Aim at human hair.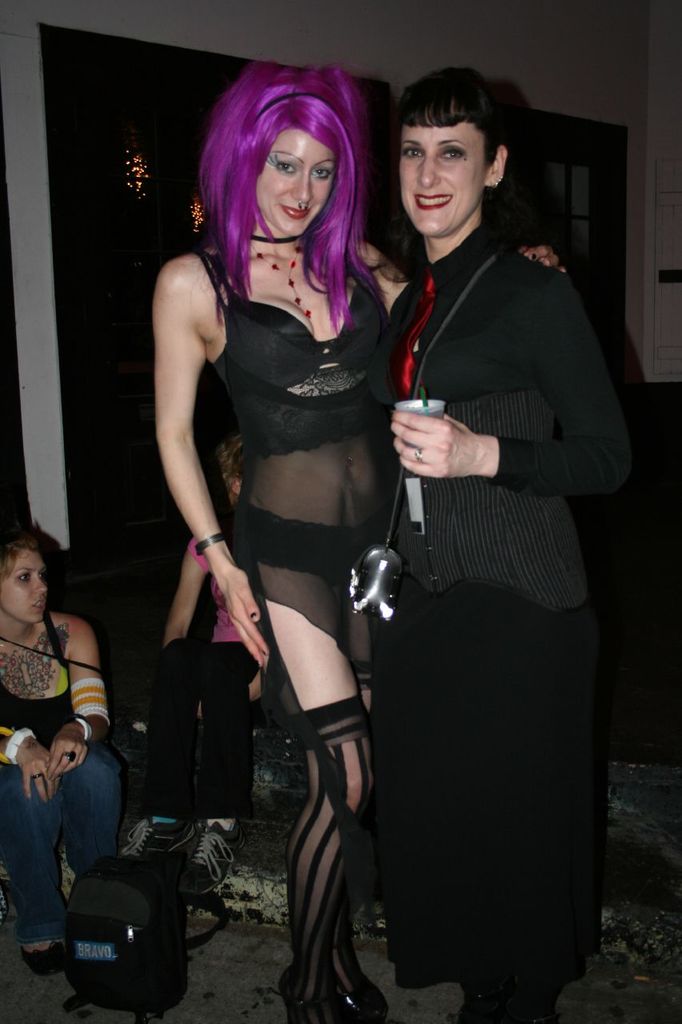
Aimed at detection(196, 46, 396, 318).
